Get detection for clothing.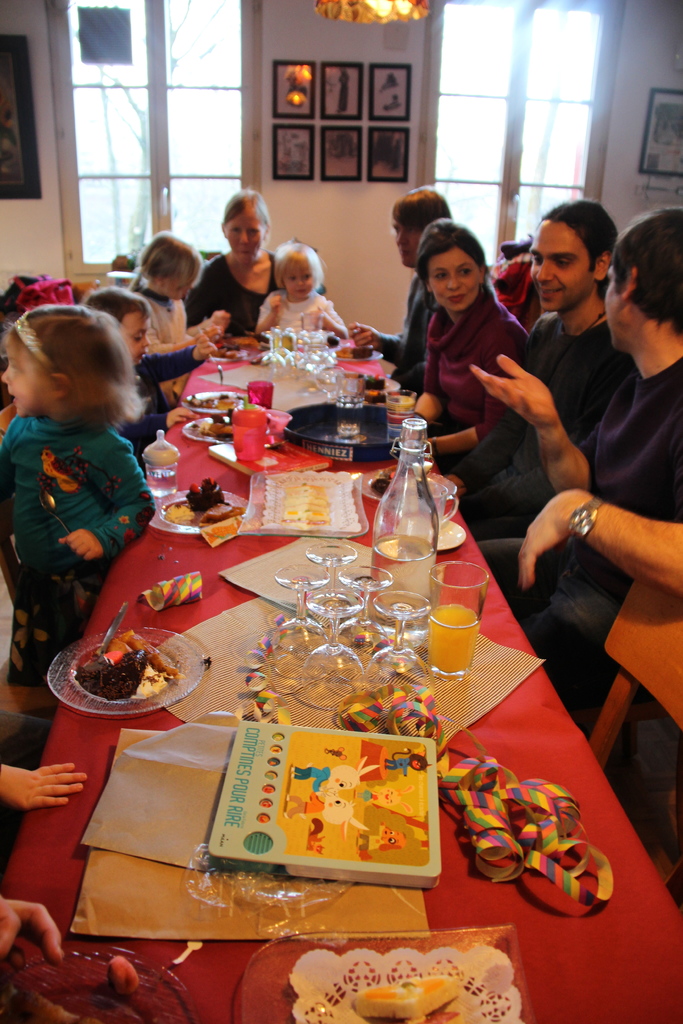
Detection: rect(117, 290, 217, 372).
